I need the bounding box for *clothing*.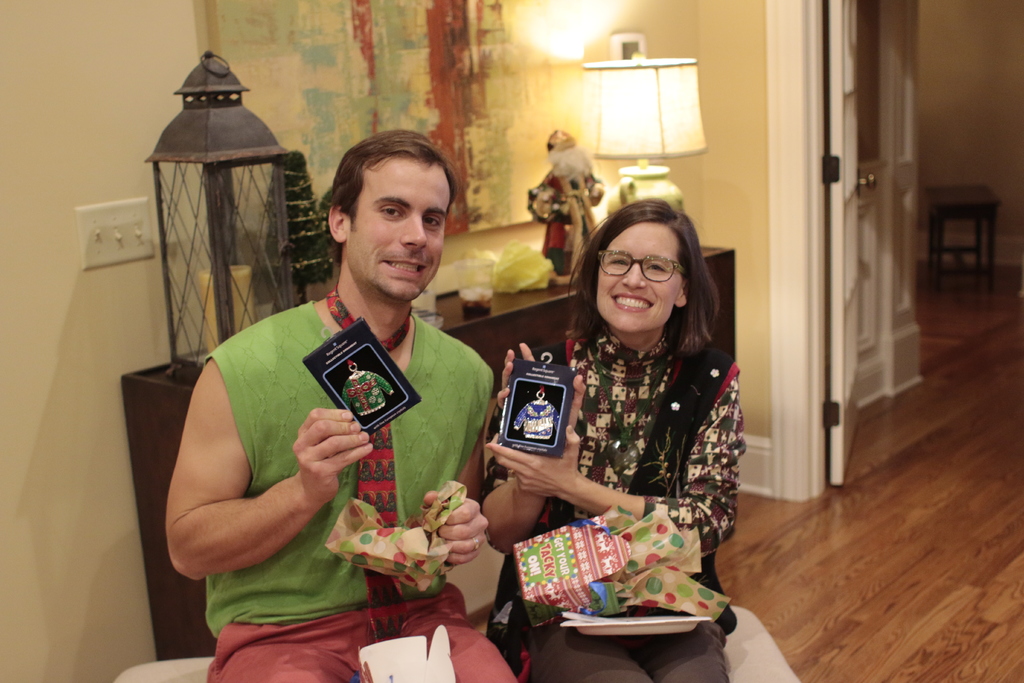
Here it is: detection(200, 297, 524, 682).
